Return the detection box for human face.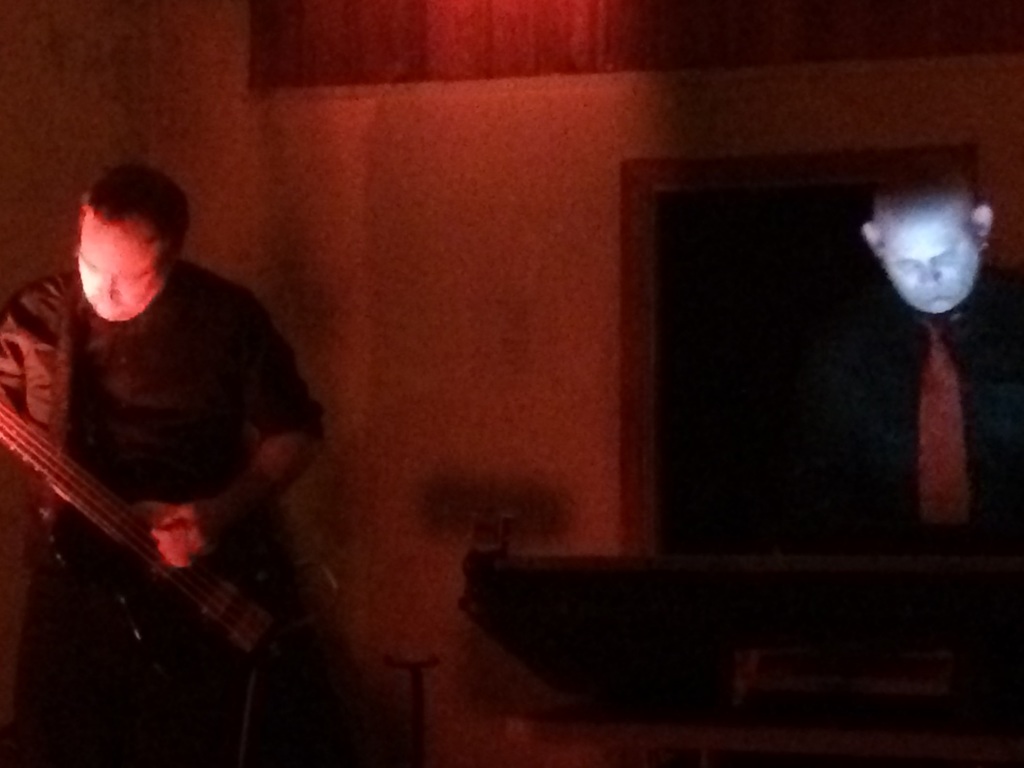
<box>69,209,160,338</box>.
